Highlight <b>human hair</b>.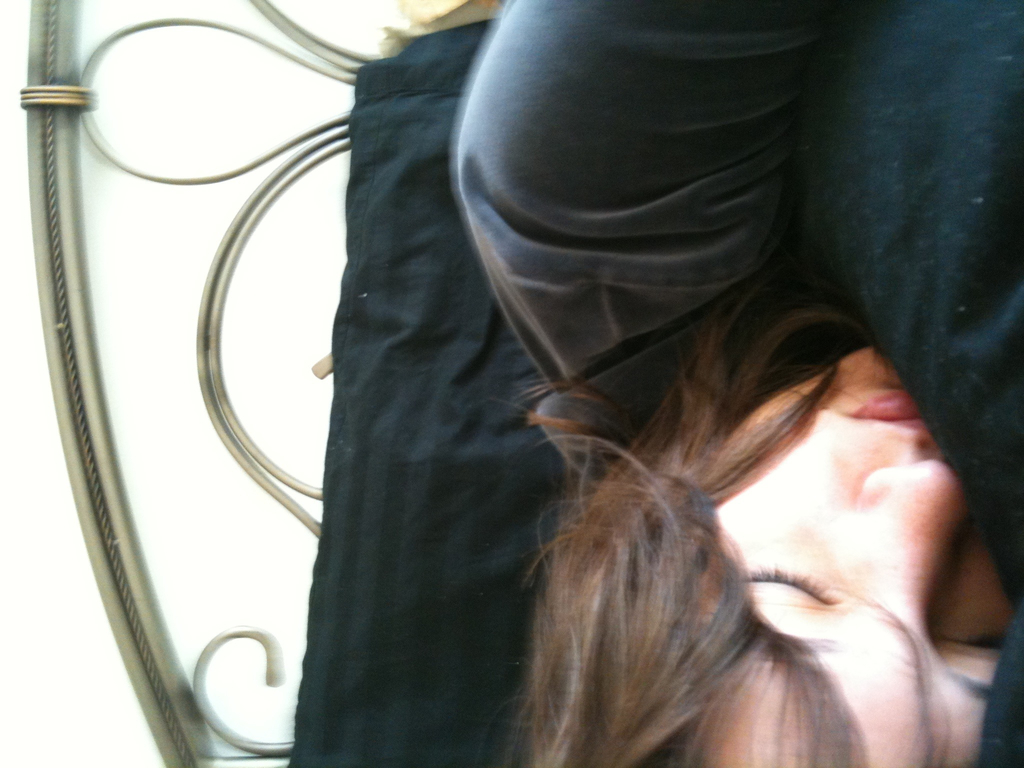
Highlighted region: rect(433, 335, 934, 755).
